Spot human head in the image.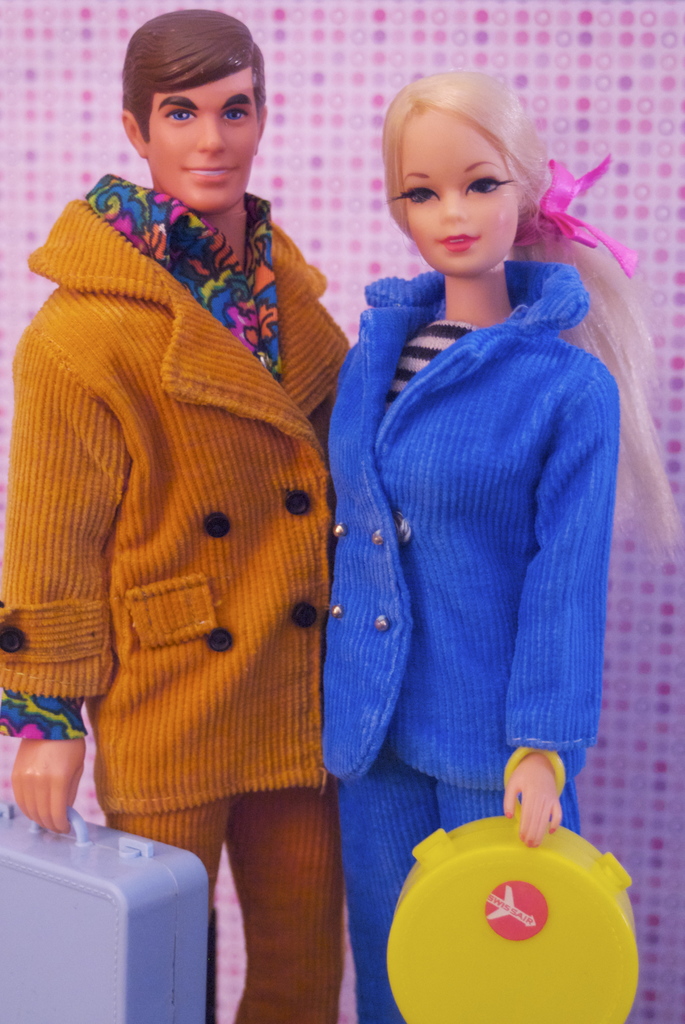
human head found at Rect(119, 8, 277, 216).
